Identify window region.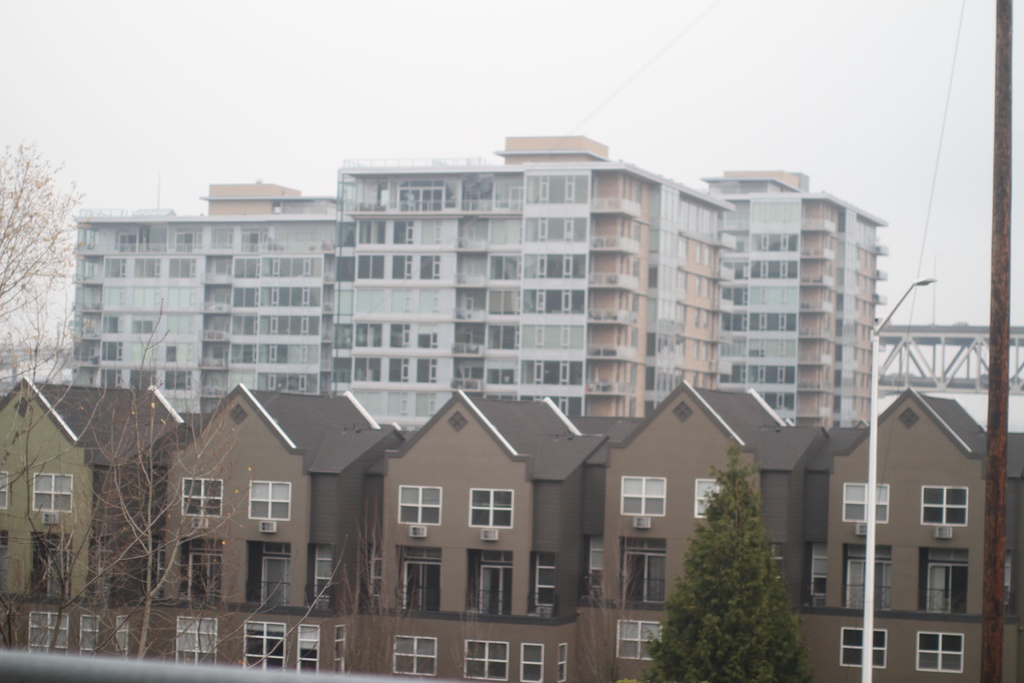
Region: 246, 544, 291, 609.
